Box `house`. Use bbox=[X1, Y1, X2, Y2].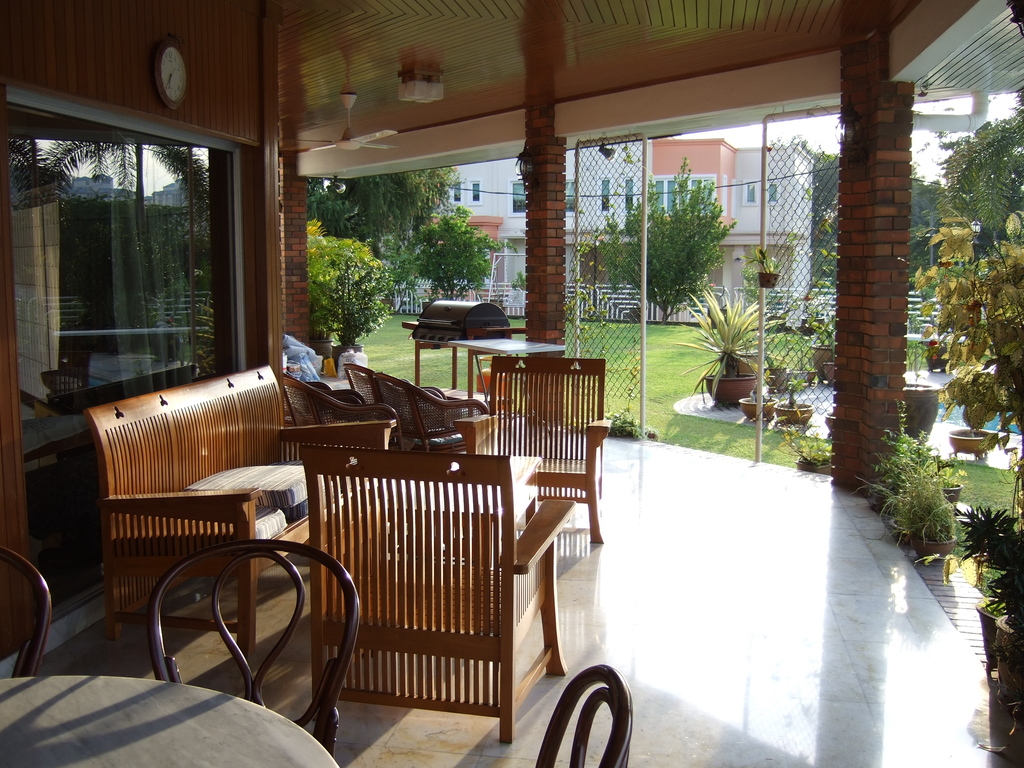
bbox=[650, 138, 732, 327].
